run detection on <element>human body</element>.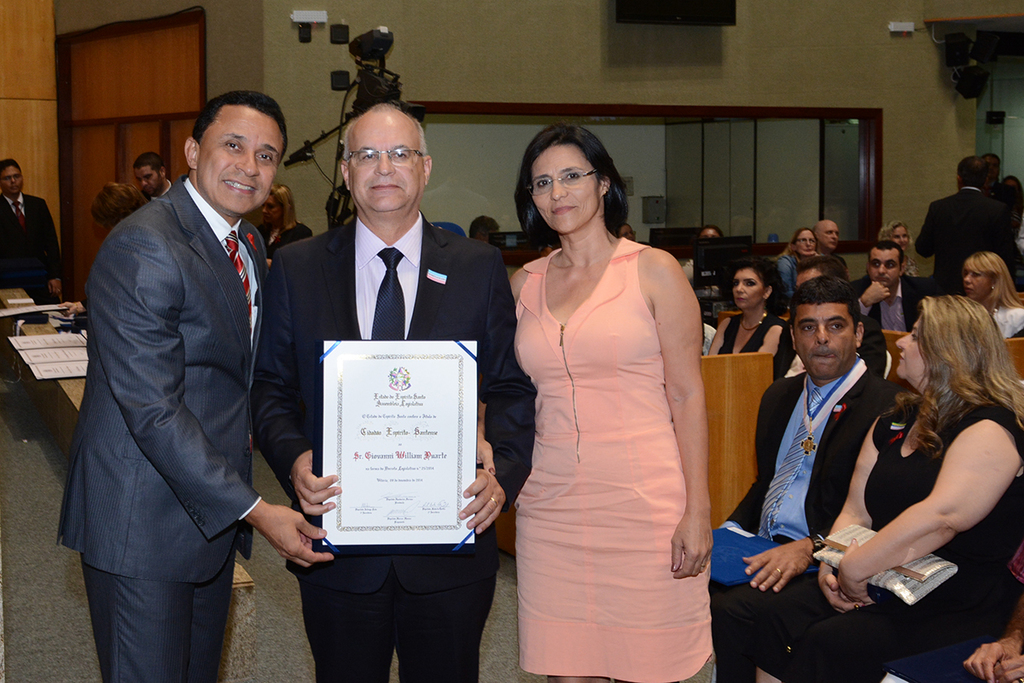
Result: rect(772, 225, 814, 303).
